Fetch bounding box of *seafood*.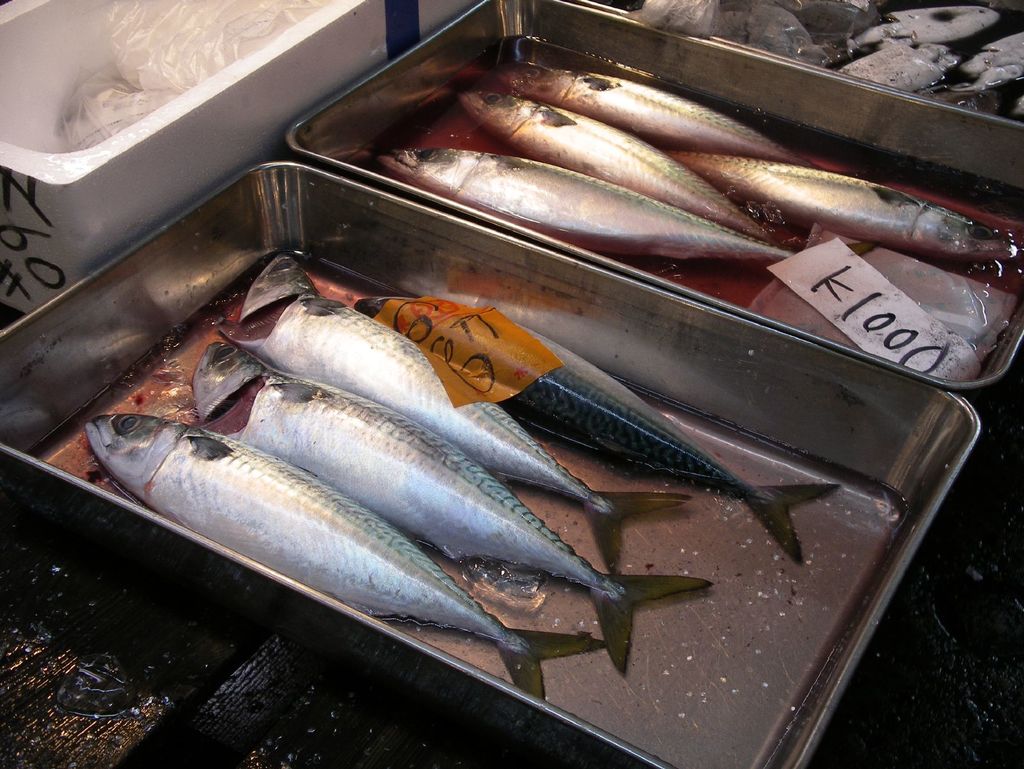
Bbox: (224,247,697,573).
